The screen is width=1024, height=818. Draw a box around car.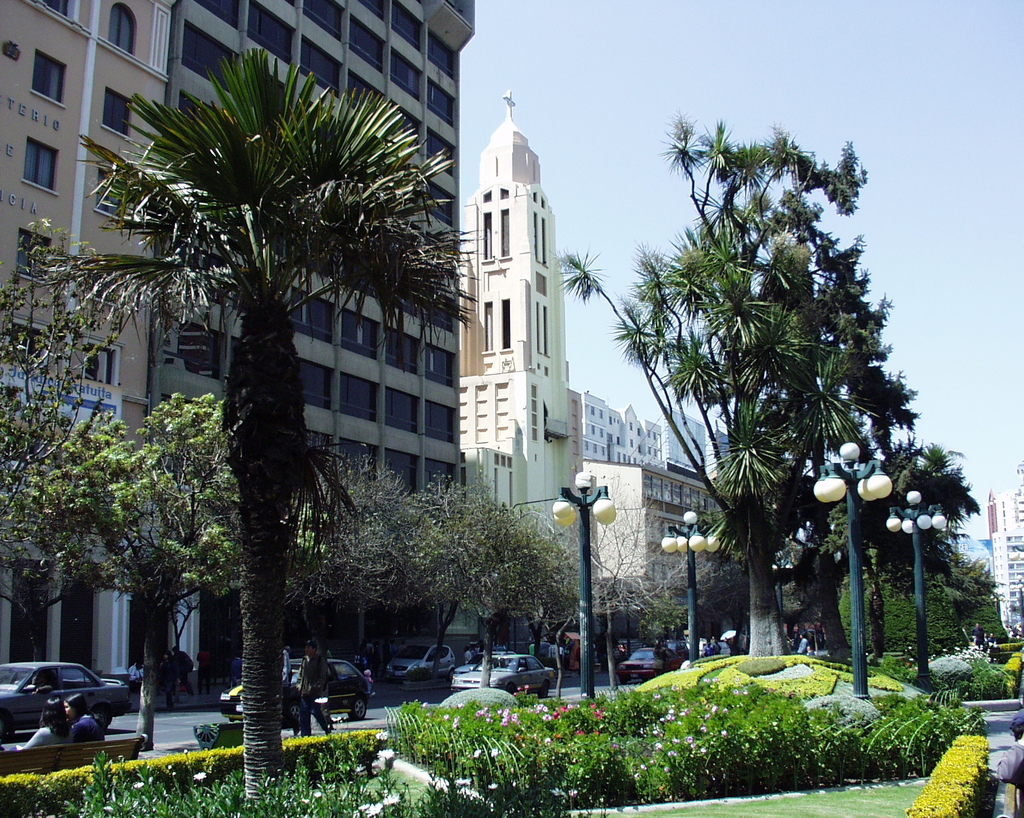
BBox(455, 652, 484, 673).
